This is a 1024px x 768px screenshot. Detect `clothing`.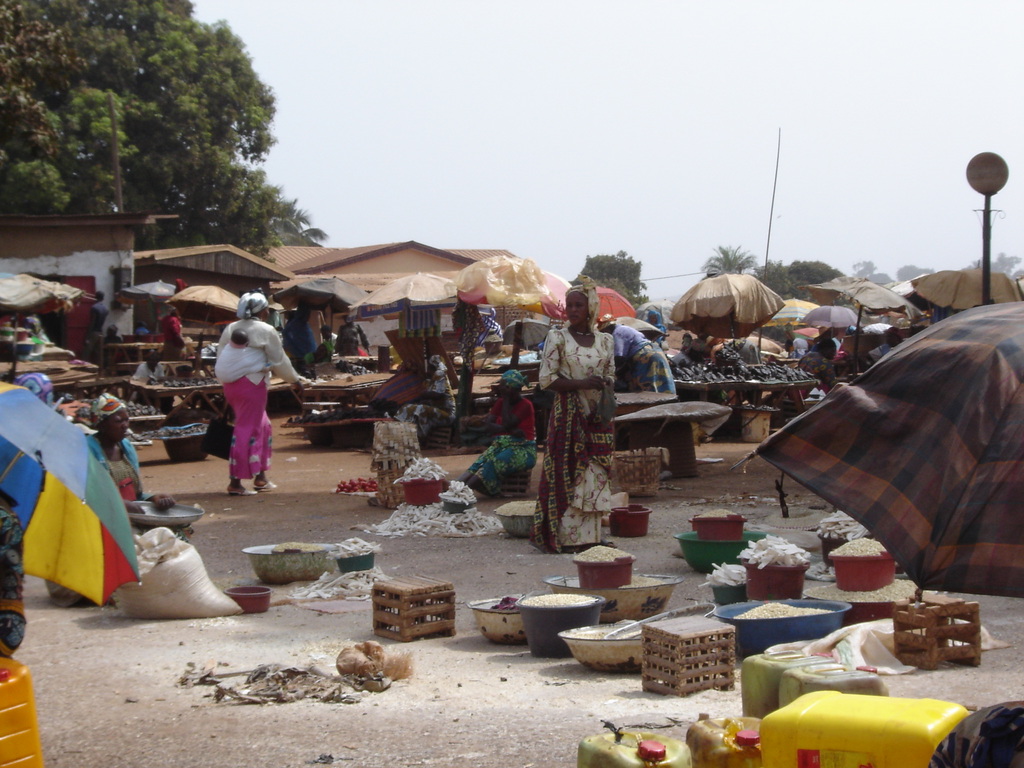
[left=836, top=339, right=851, bottom=356].
